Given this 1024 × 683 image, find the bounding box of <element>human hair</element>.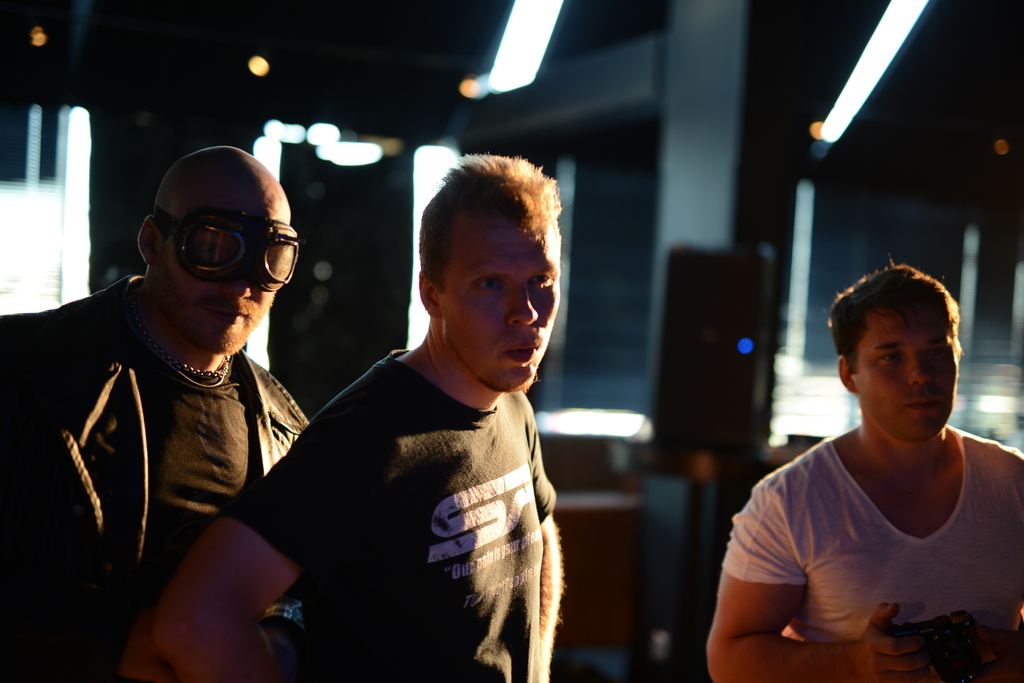
824,250,960,375.
